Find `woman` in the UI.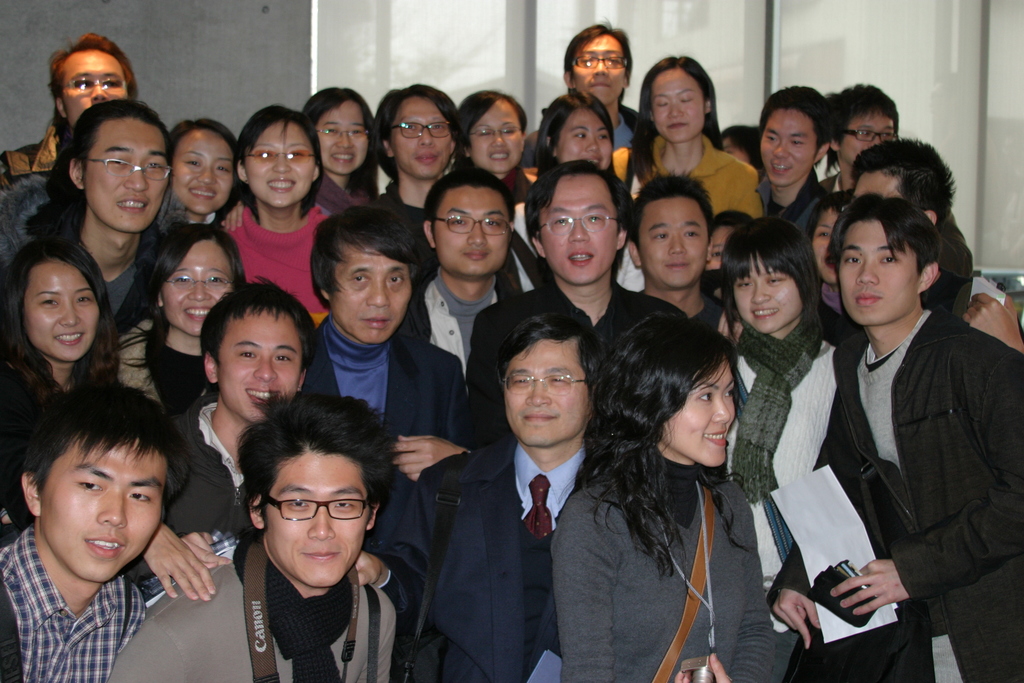
UI element at rect(376, 83, 462, 233).
